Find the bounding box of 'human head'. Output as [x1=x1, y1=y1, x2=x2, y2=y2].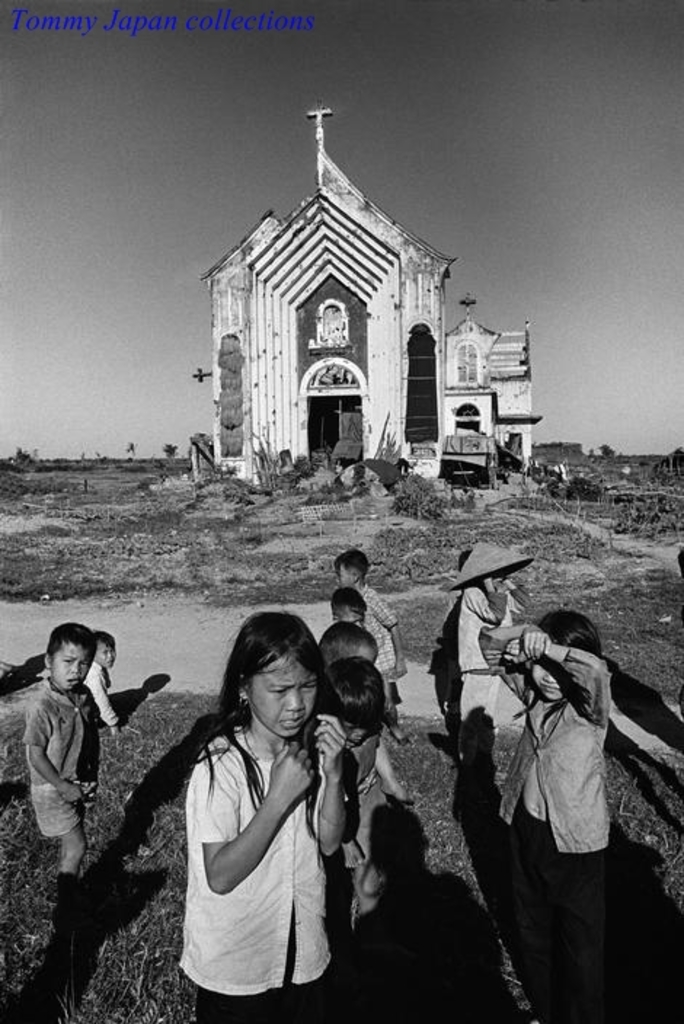
[x1=530, y1=609, x2=603, y2=703].
